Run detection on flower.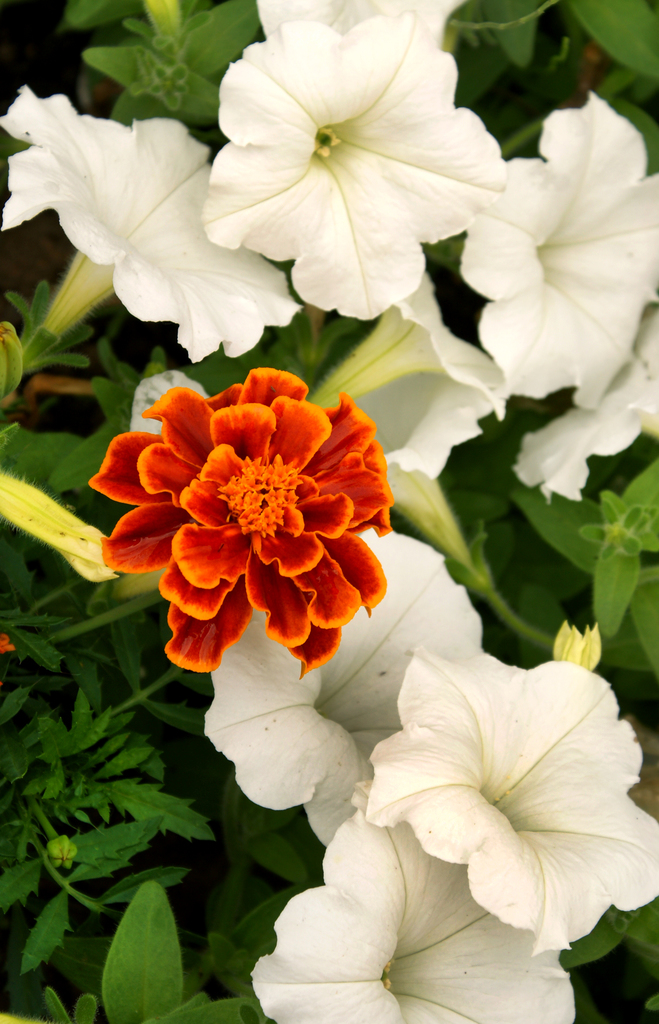
Result: {"left": 258, "top": 0, "right": 463, "bottom": 49}.
